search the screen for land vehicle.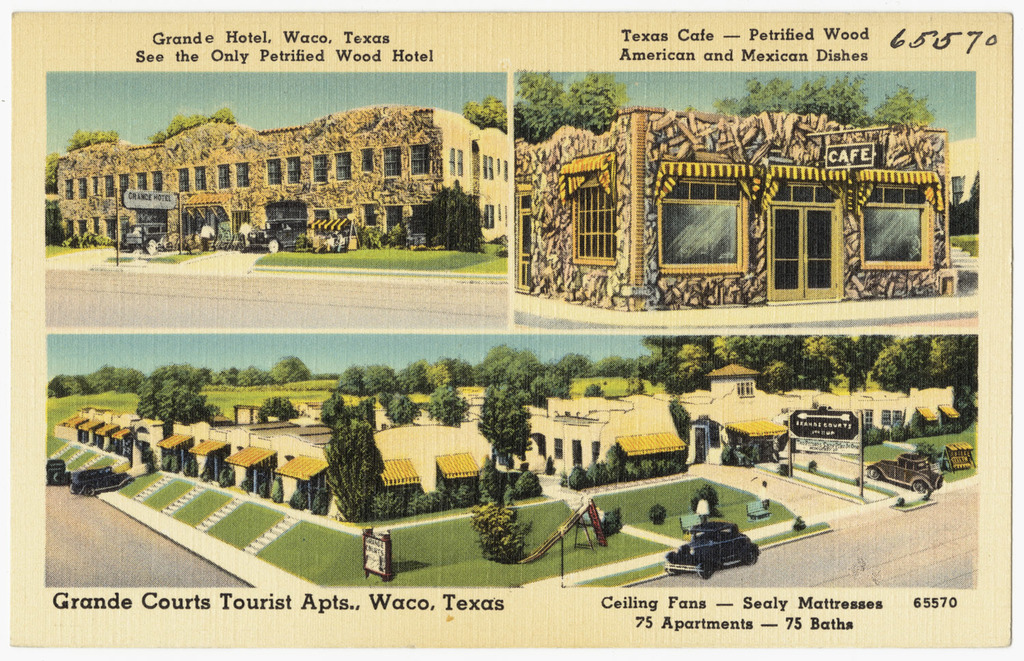
Found at box=[48, 460, 69, 487].
